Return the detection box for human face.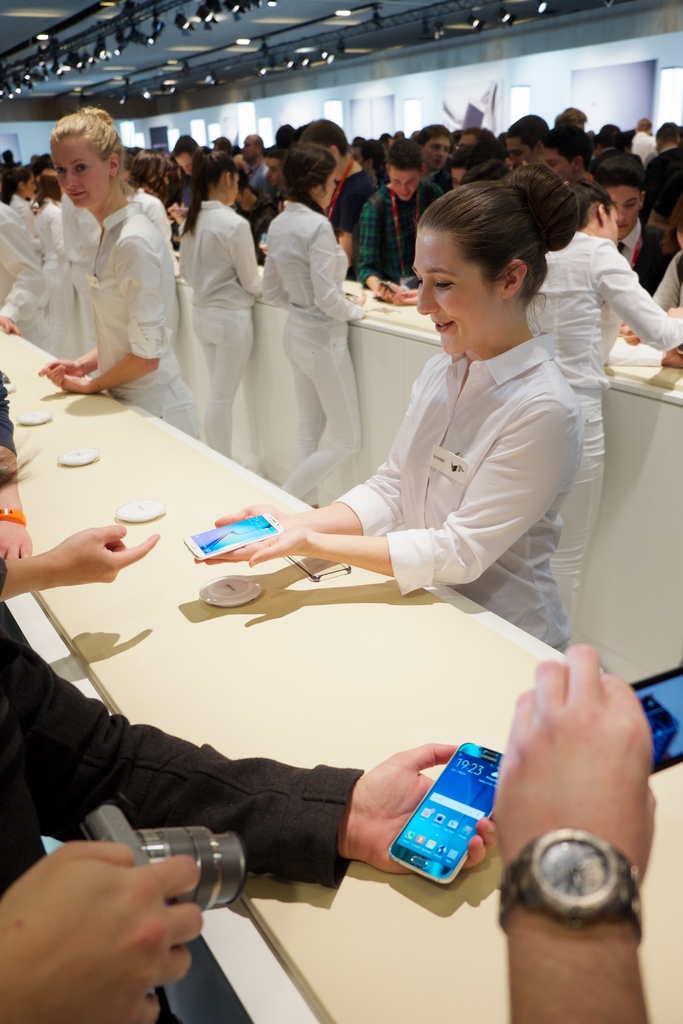
left=263, top=157, right=284, bottom=185.
